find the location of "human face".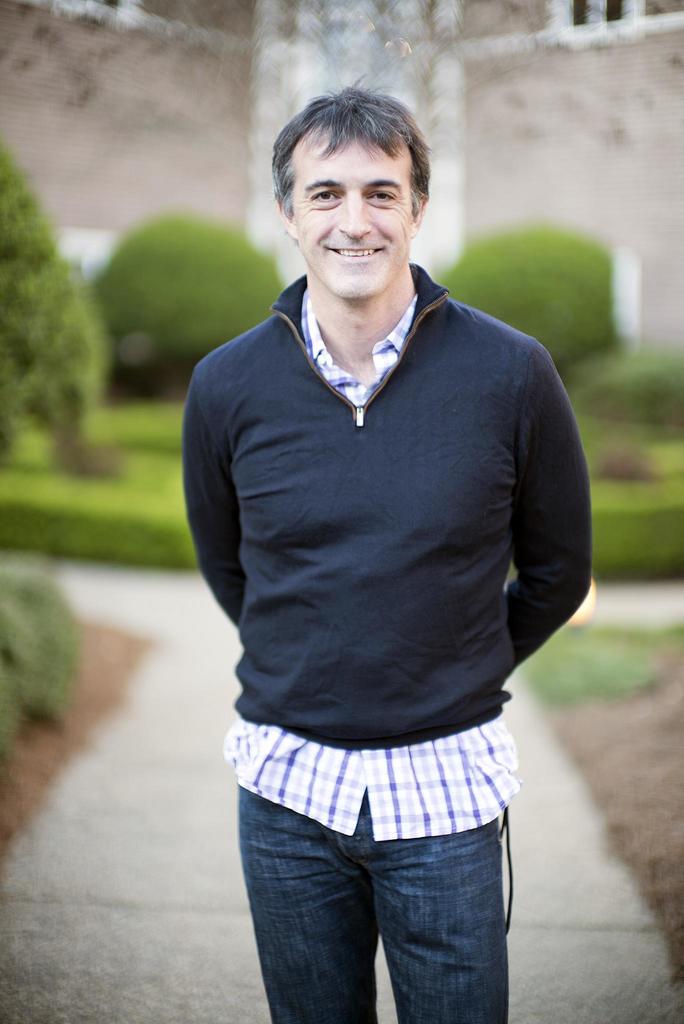
Location: 293, 133, 412, 297.
